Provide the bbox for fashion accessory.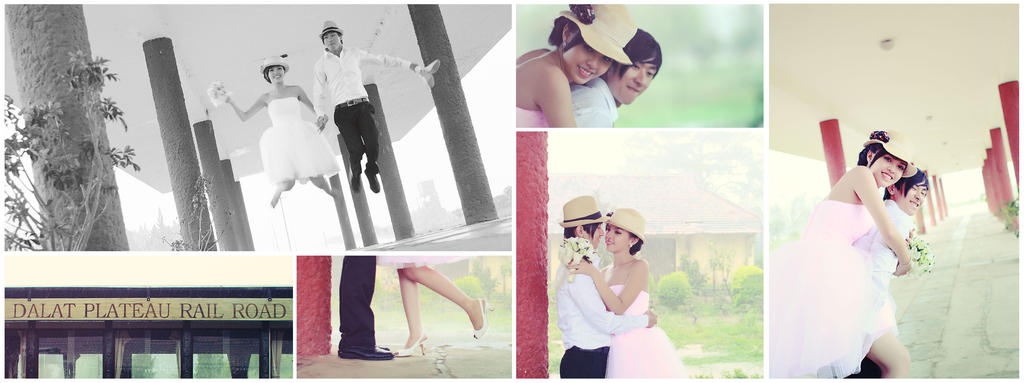
338 341 393 363.
